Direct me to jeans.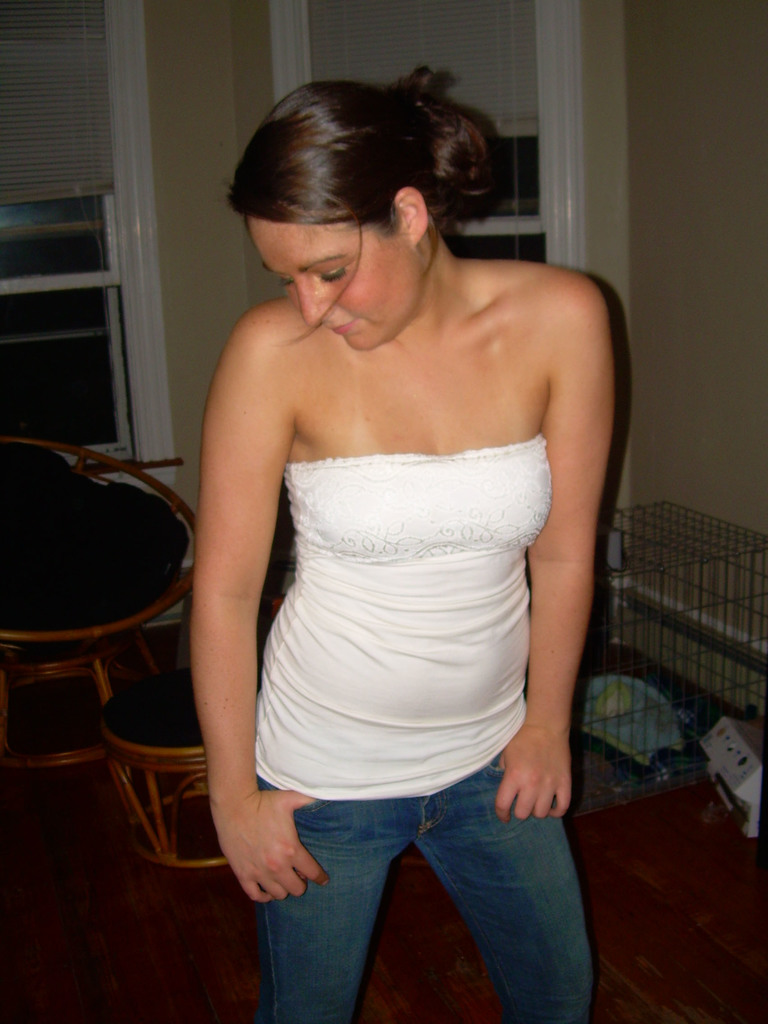
Direction: box=[220, 756, 607, 1016].
